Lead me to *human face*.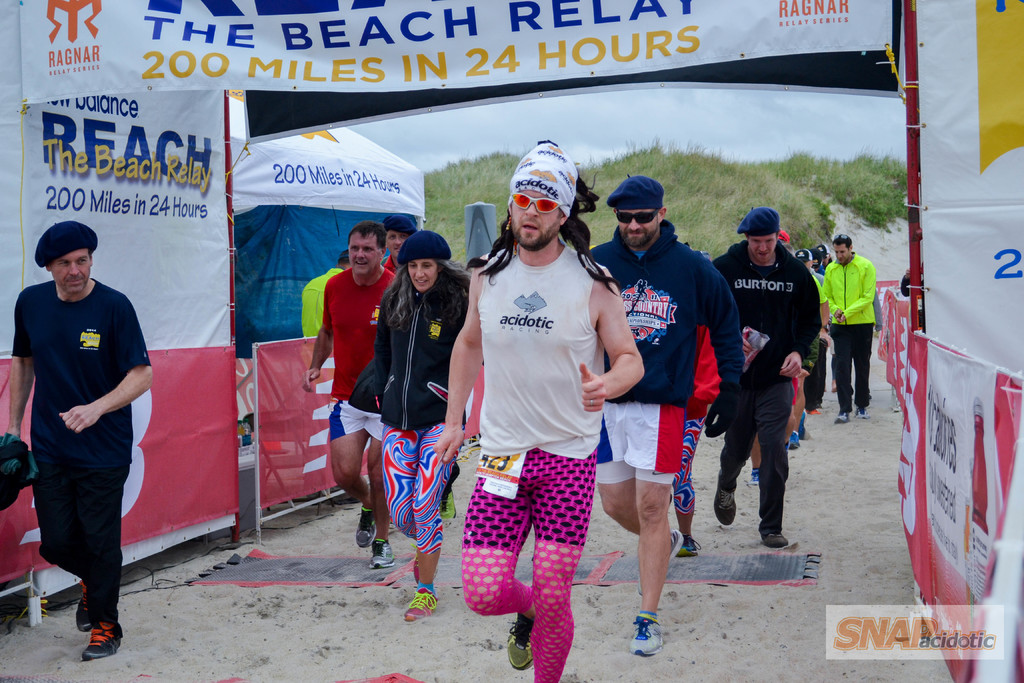
Lead to BBox(614, 206, 660, 248).
